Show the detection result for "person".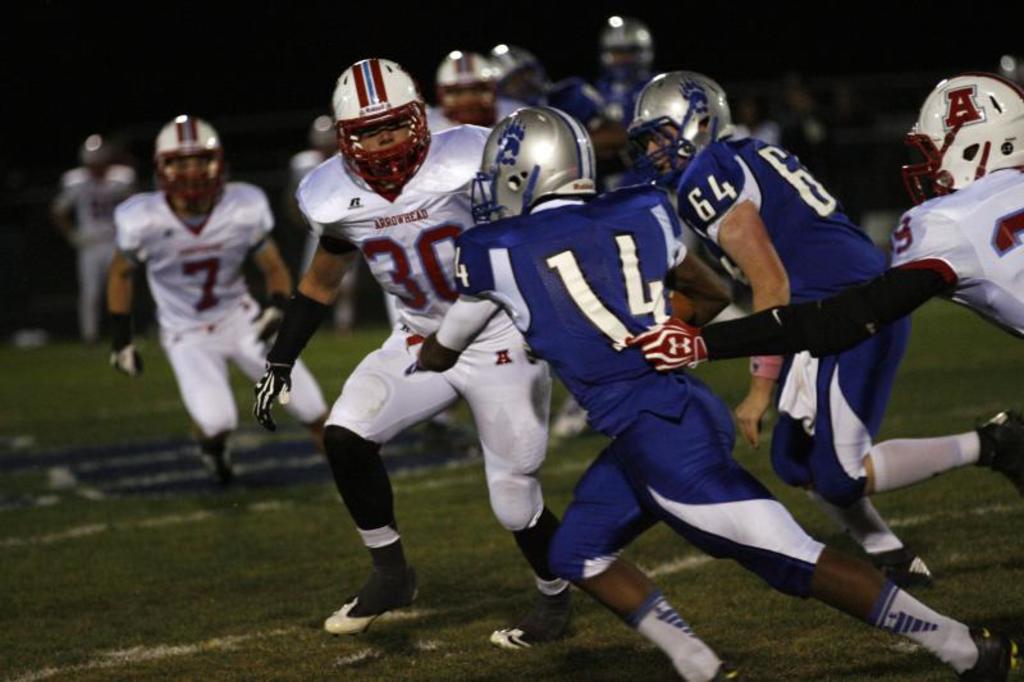
{"left": 47, "top": 128, "right": 150, "bottom": 381}.
